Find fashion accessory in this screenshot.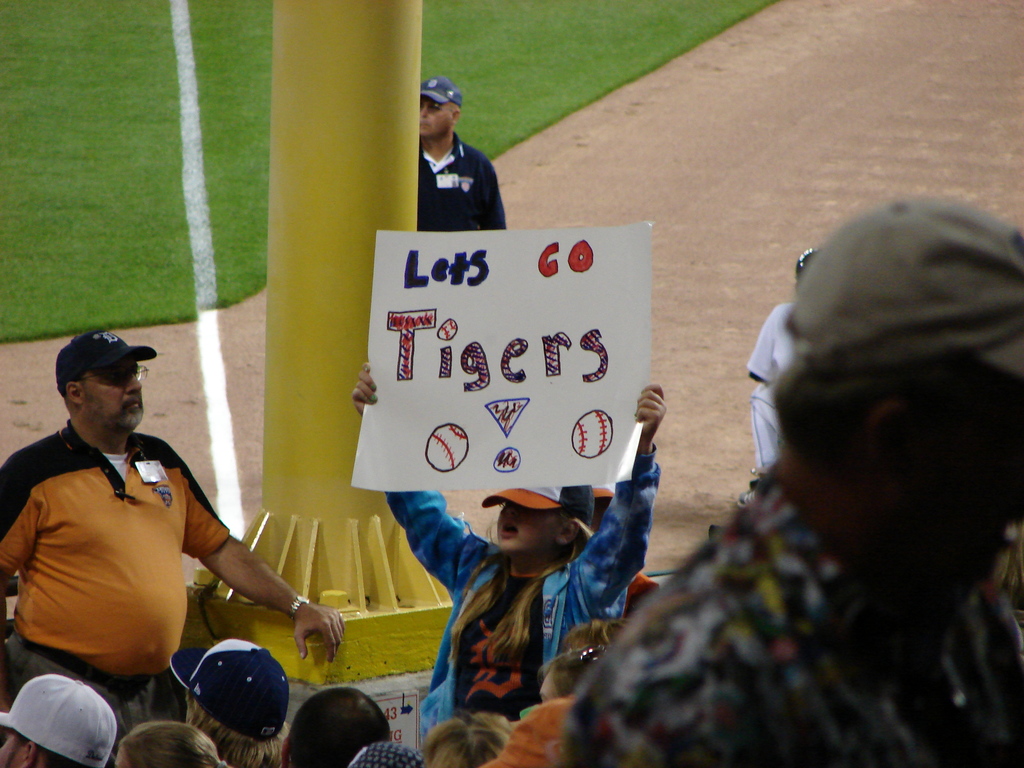
The bounding box for fashion accessory is bbox(784, 200, 1023, 375).
